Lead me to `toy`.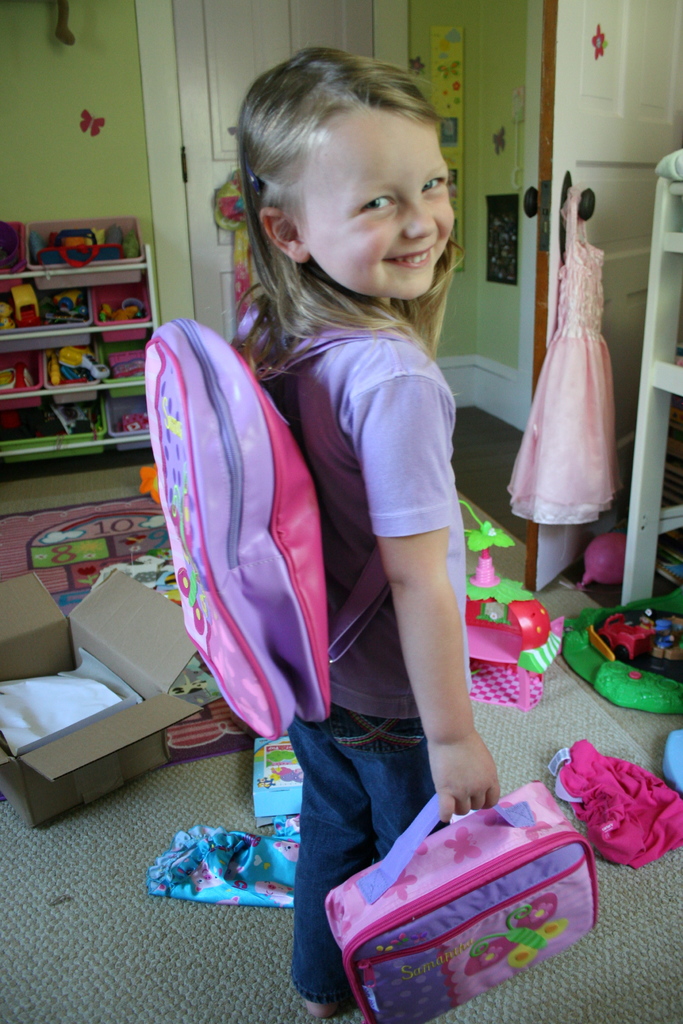
Lead to (left=461, top=497, right=564, bottom=707).
